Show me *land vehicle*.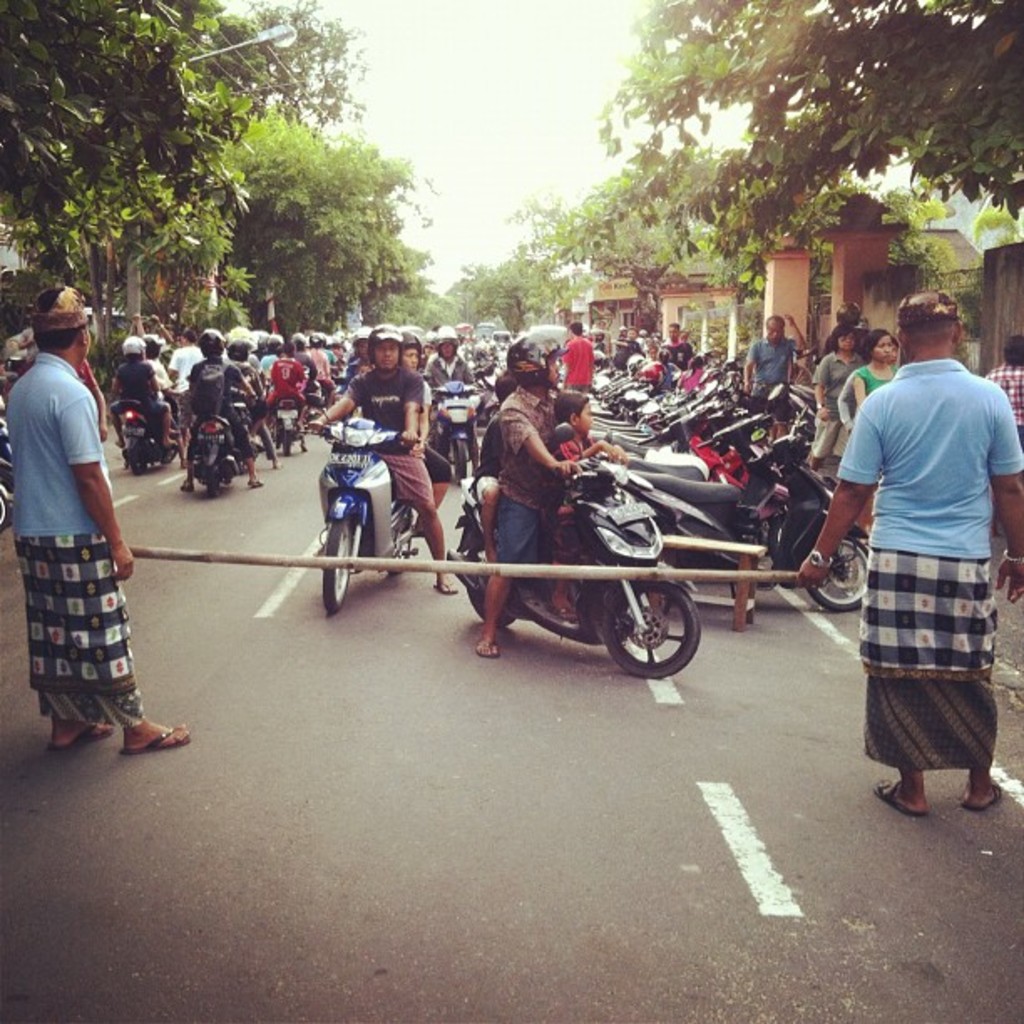
*land vehicle* is here: (x1=440, y1=474, x2=733, y2=694).
